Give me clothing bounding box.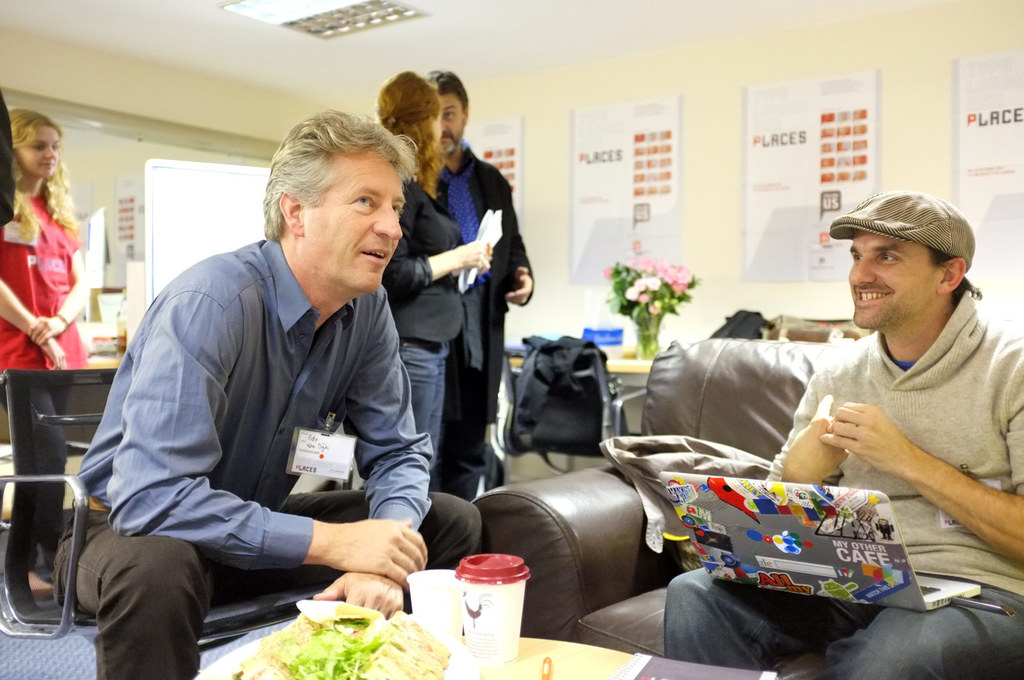
0, 176, 100, 584.
